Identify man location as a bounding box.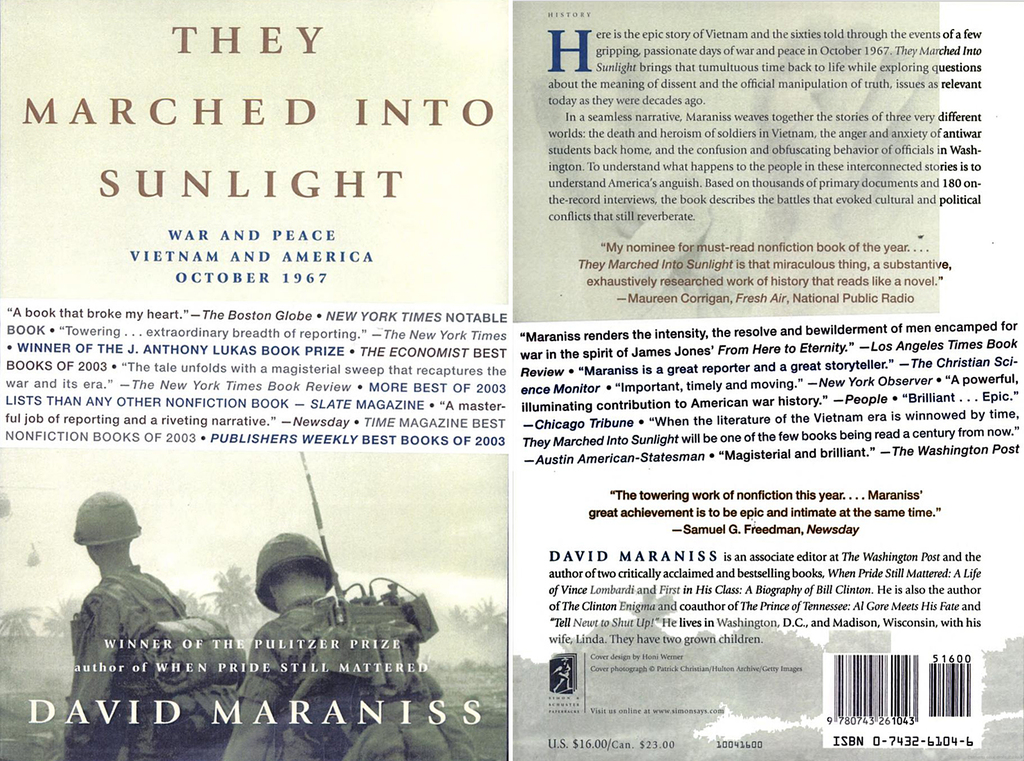
bbox=[64, 490, 244, 760].
